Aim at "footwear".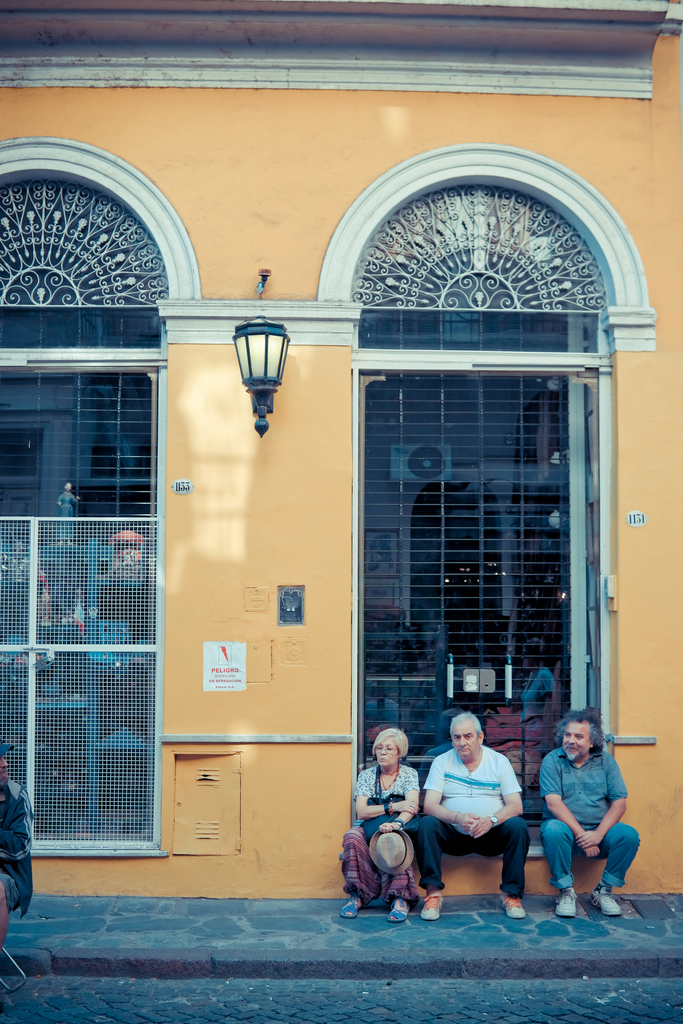
Aimed at crop(342, 893, 366, 918).
